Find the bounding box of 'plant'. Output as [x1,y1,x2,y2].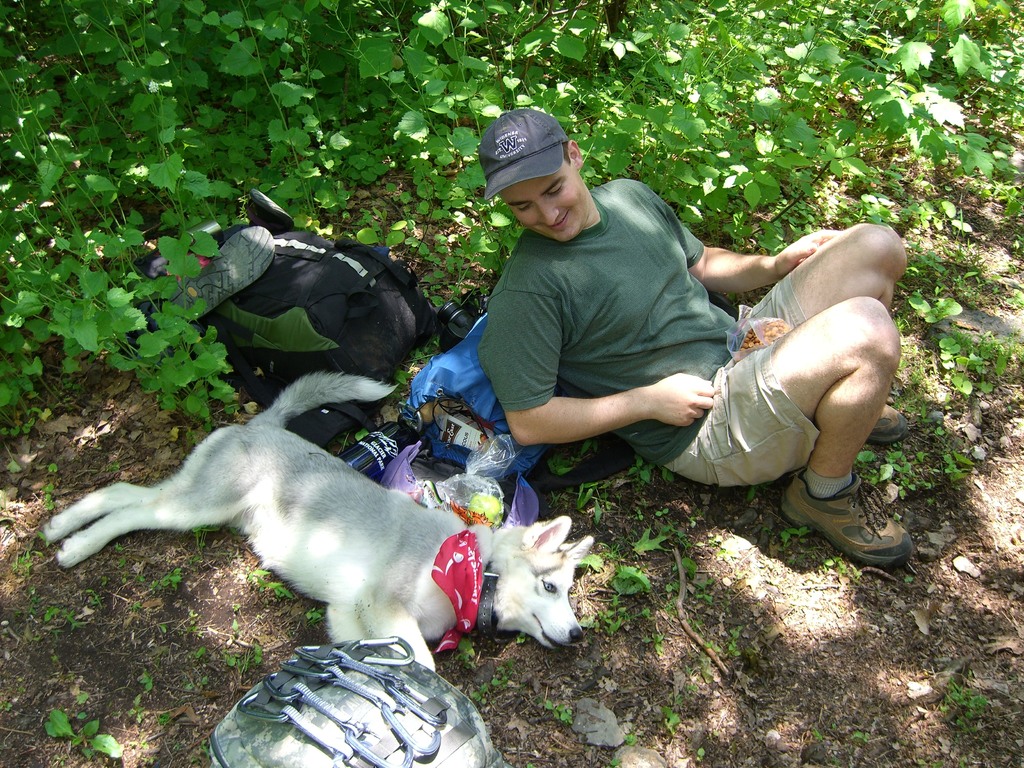
[16,583,42,615].
